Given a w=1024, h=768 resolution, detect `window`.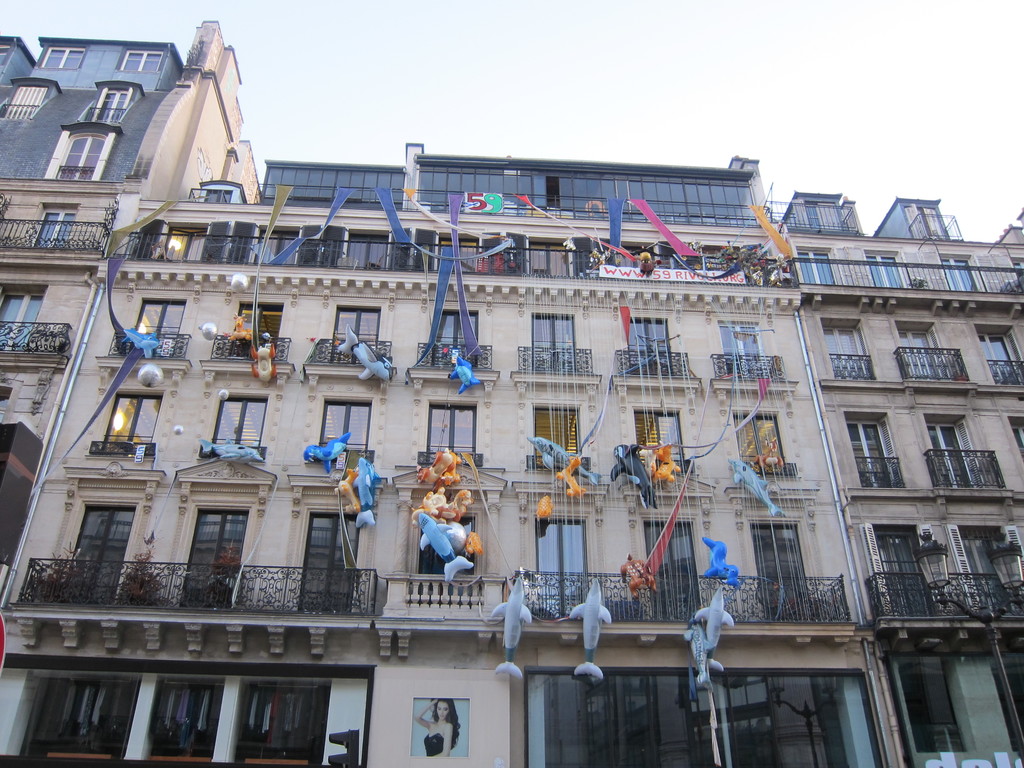
box=[299, 511, 365, 617].
